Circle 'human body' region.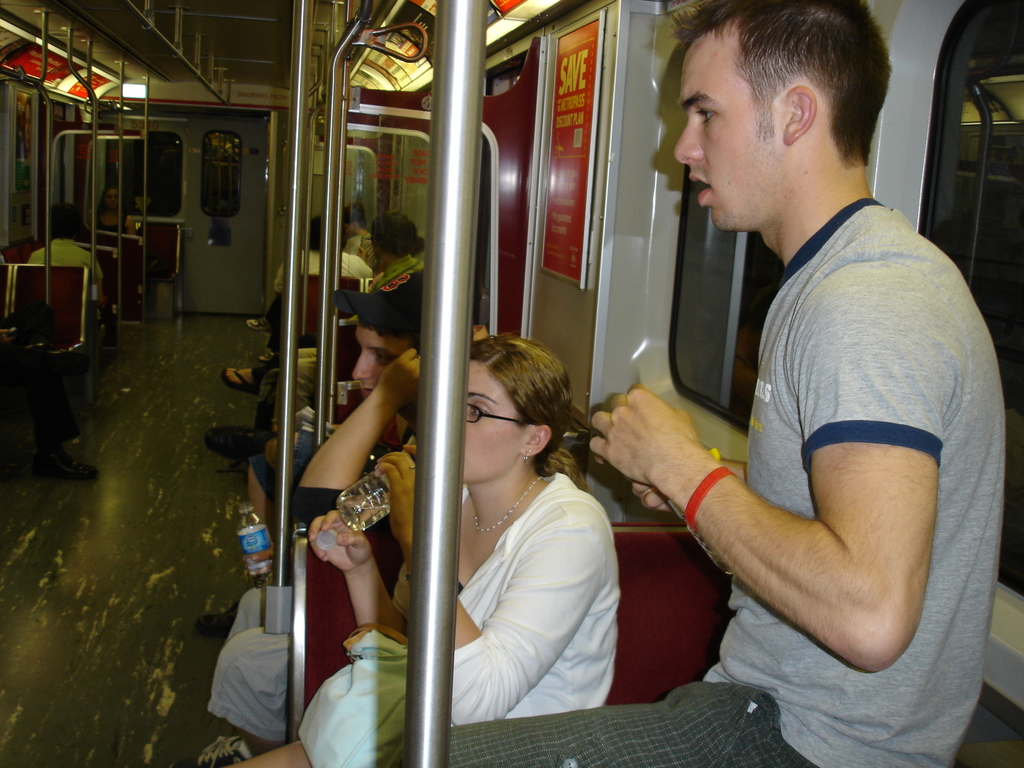
Region: crop(229, 435, 618, 767).
